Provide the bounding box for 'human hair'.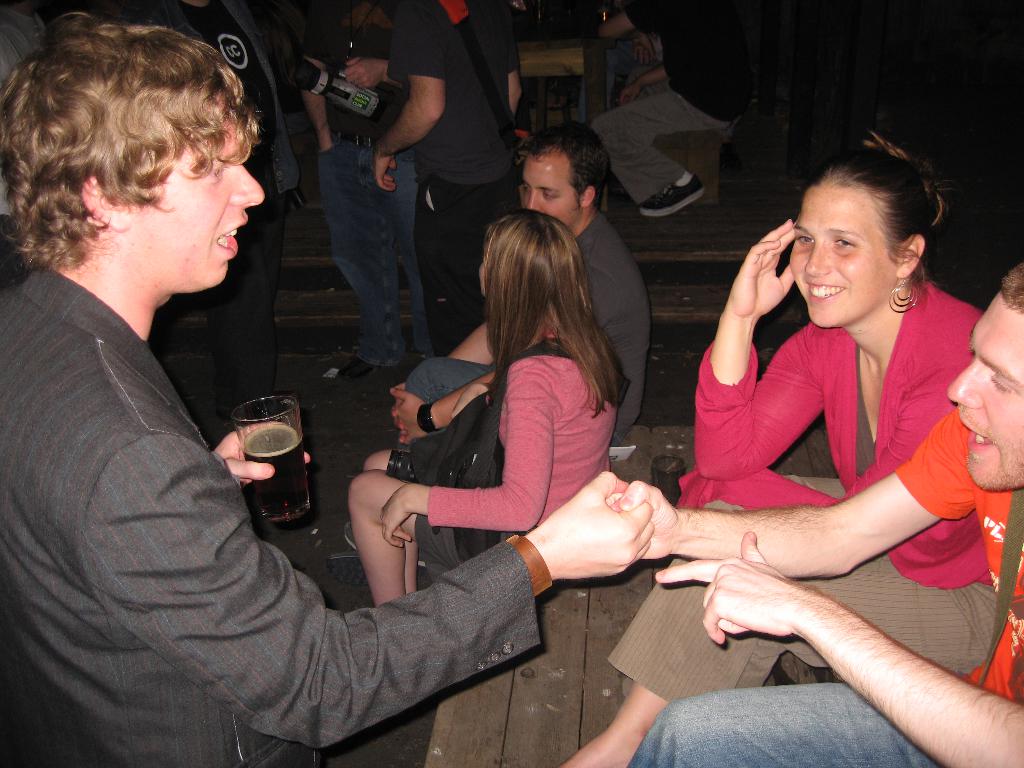
BBox(479, 208, 630, 424).
